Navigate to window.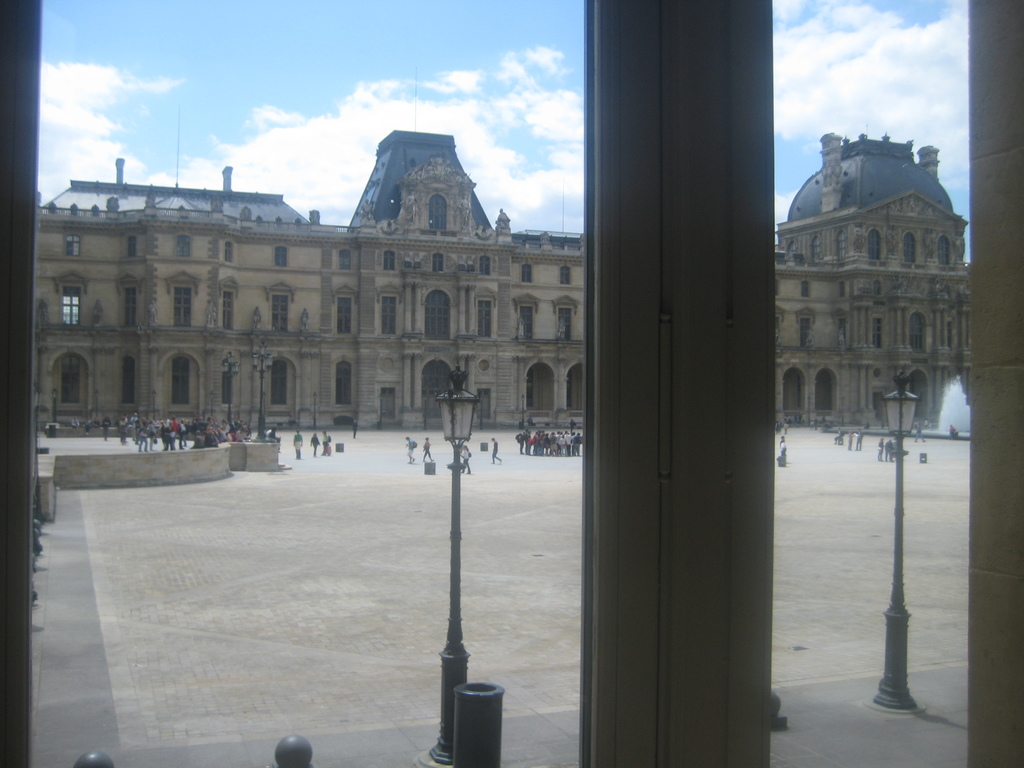
Navigation target: [x1=558, y1=306, x2=577, y2=340].
